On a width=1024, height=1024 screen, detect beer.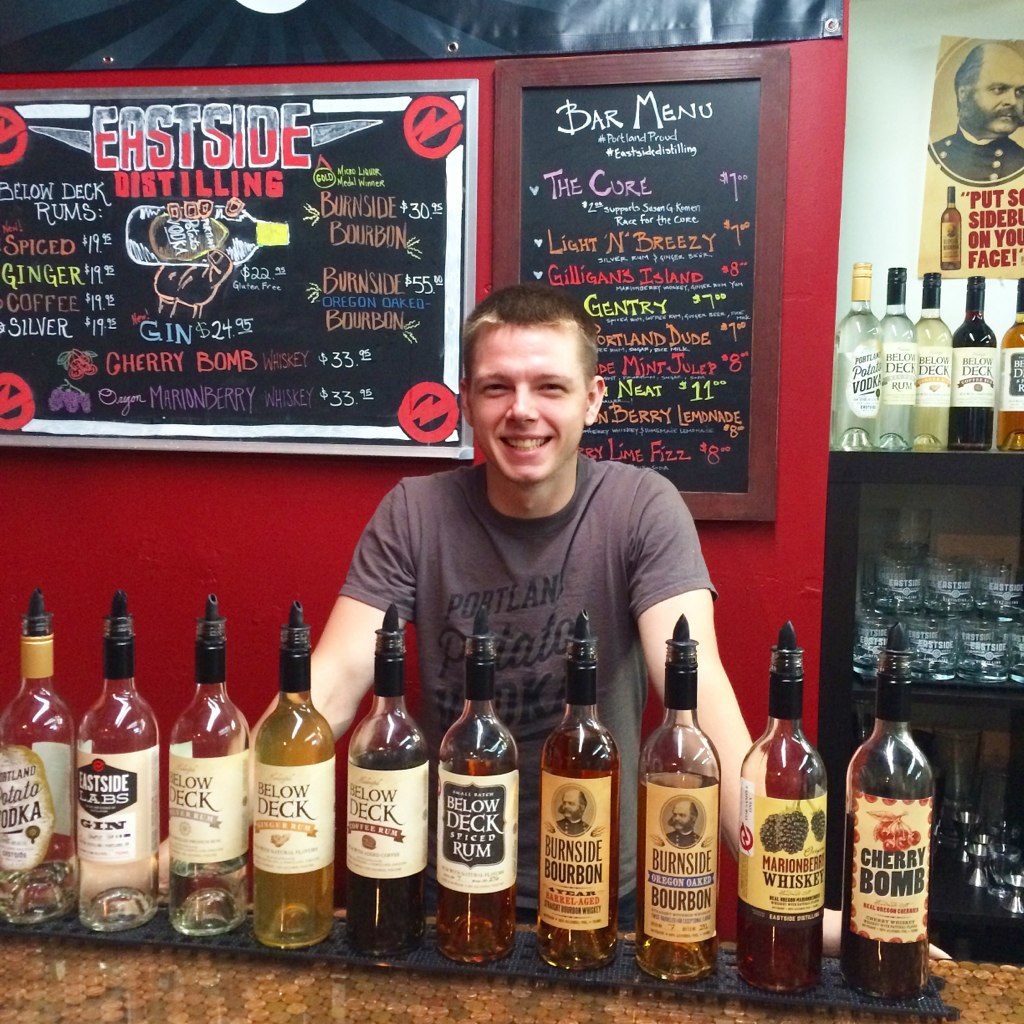
[60, 592, 185, 936].
